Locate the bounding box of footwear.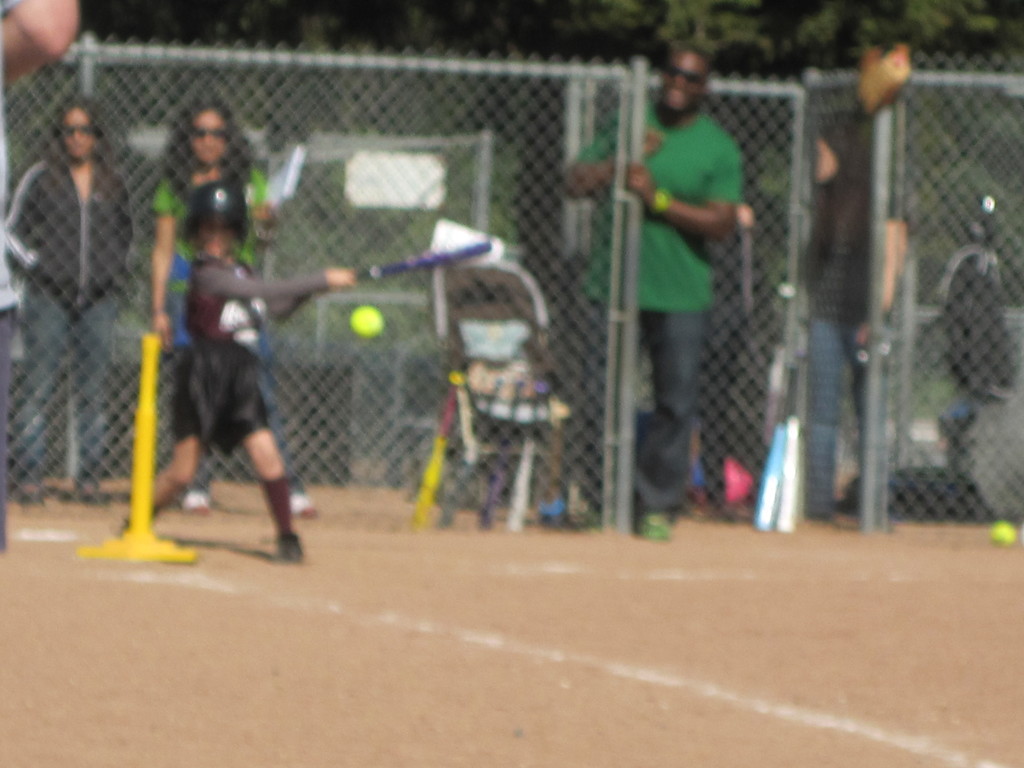
Bounding box: bbox=[575, 495, 596, 541].
